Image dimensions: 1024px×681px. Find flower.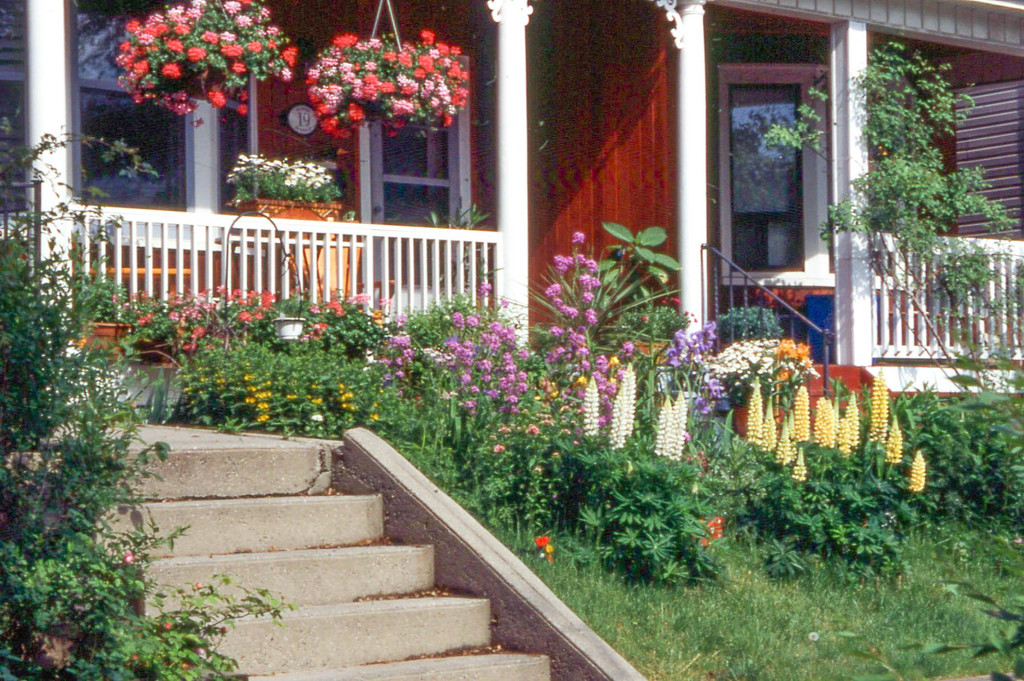
665, 394, 692, 463.
